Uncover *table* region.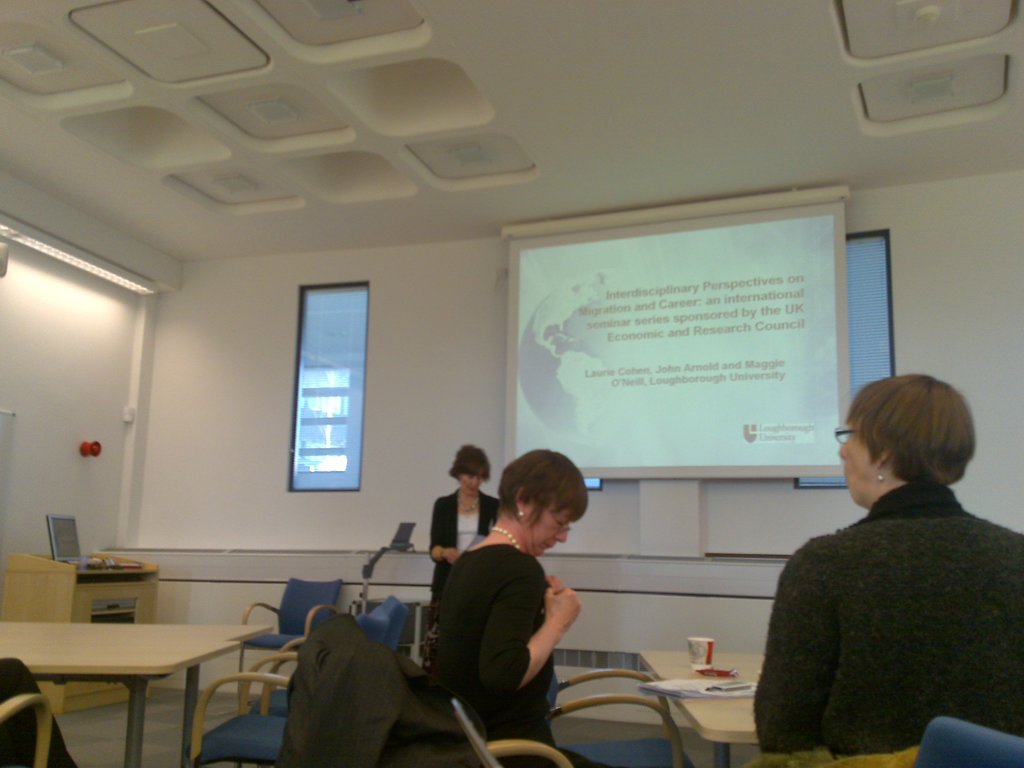
Uncovered: <box>639,648,766,767</box>.
